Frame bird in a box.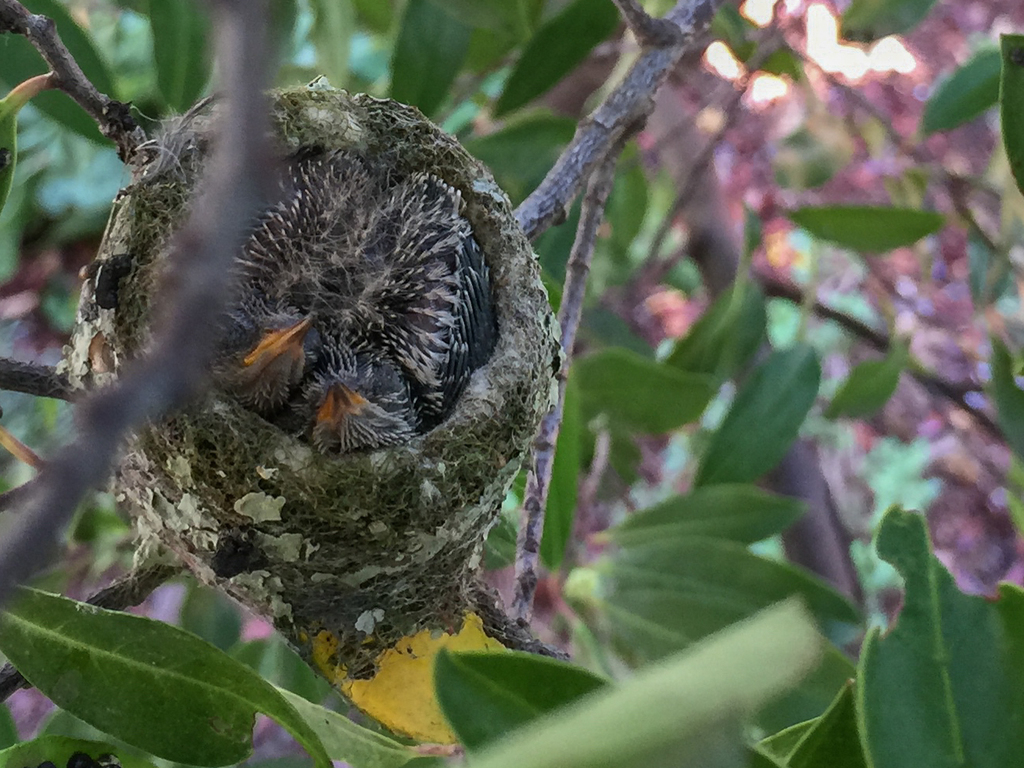
left=281, top=168, right=499, bottom=452.
